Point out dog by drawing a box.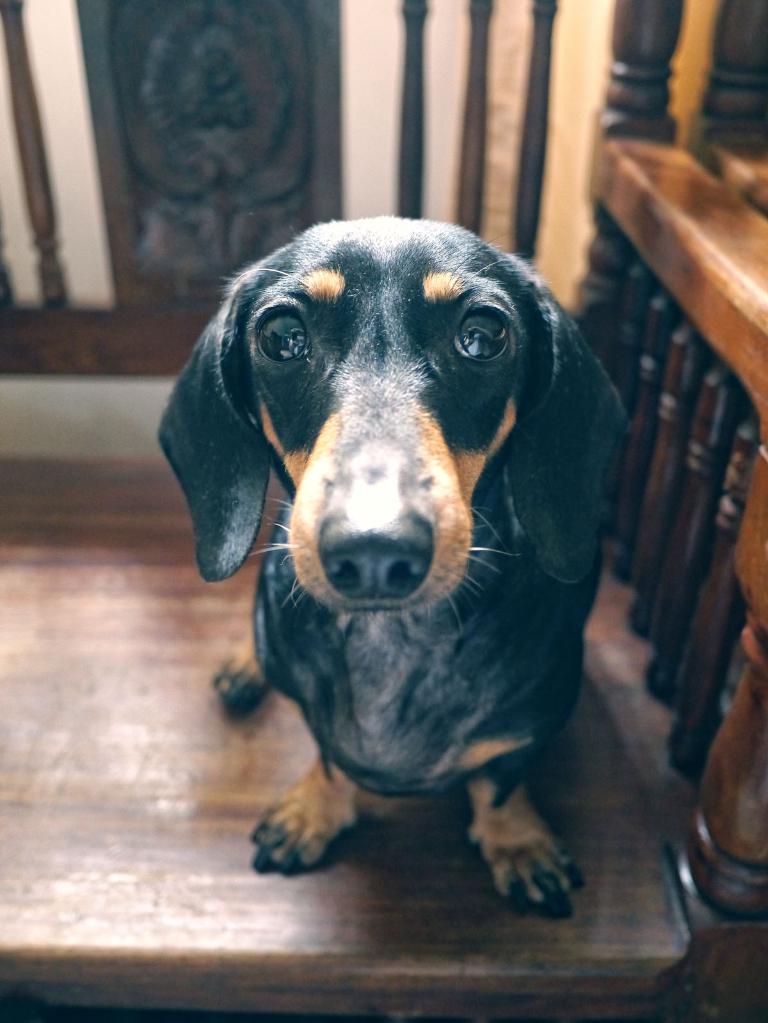
<region>156, 214, 633, 923</region>.
